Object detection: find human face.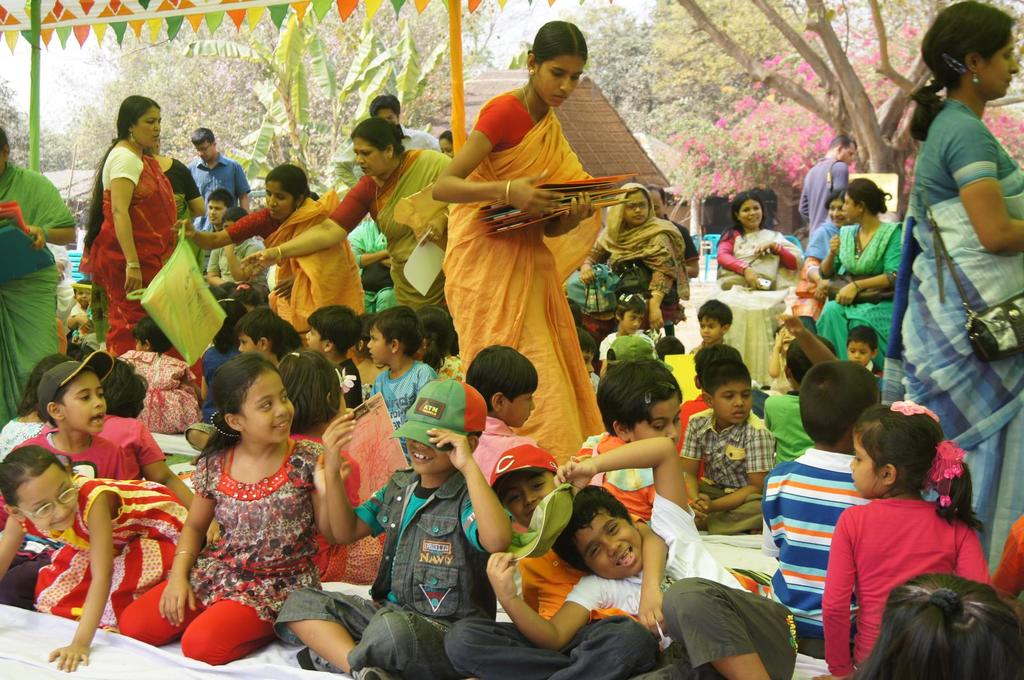
region(847, 339, 872, 368).
